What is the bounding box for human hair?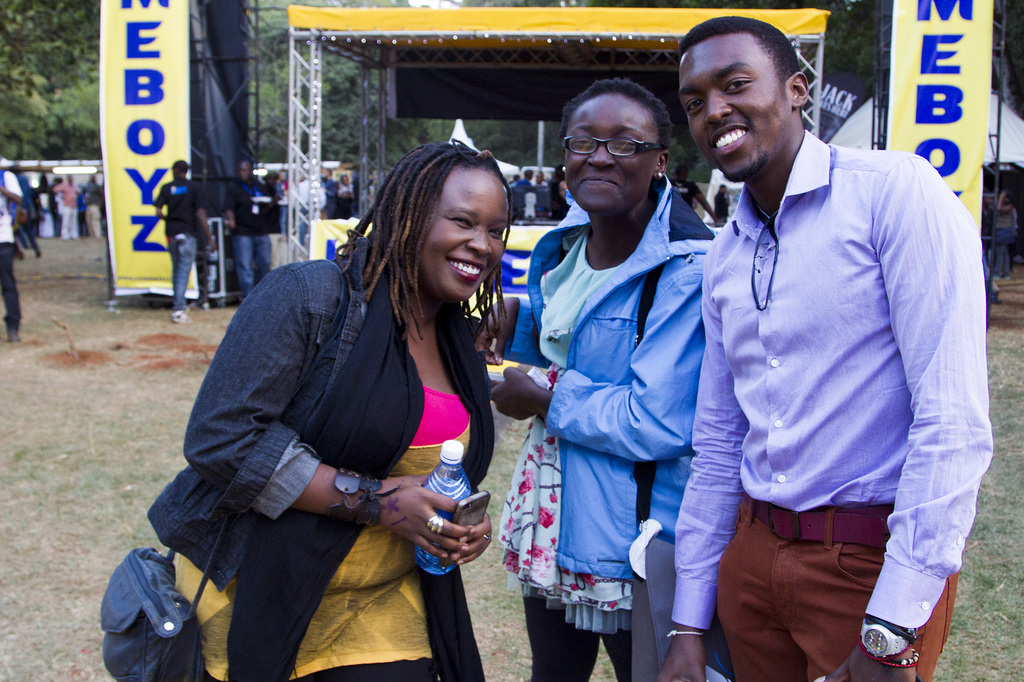
{"x1": 351, "y1": 146, "x2": 507, "y2": 335}.
